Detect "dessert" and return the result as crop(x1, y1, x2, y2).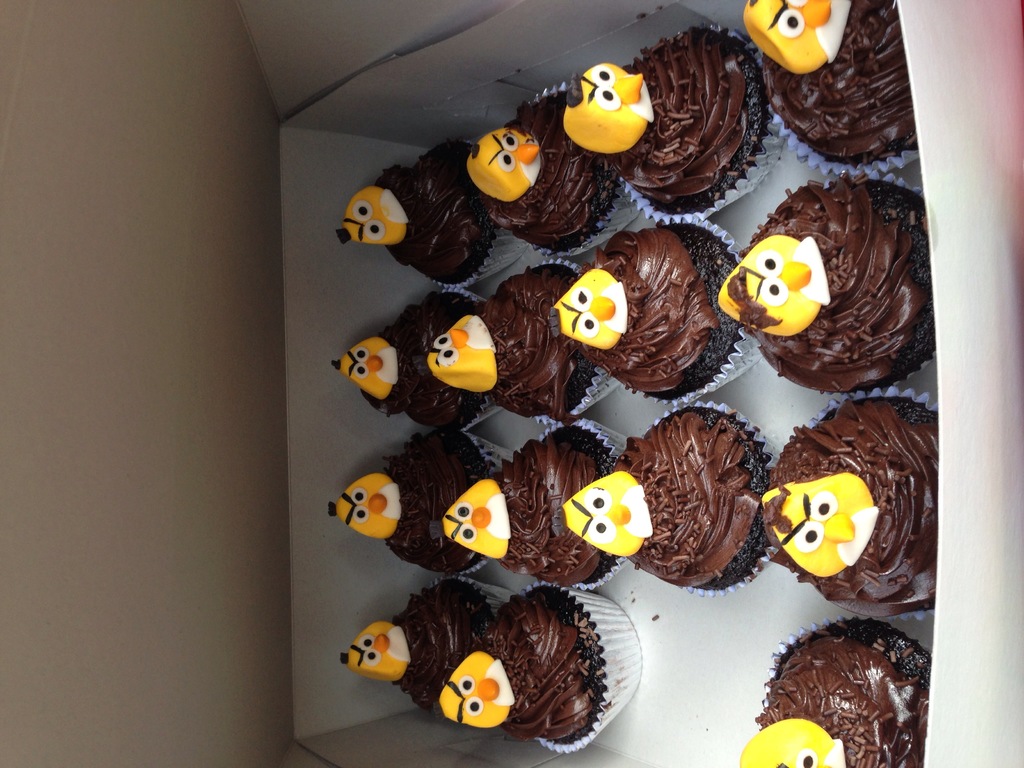
crop(552, 220, 735, 399).
